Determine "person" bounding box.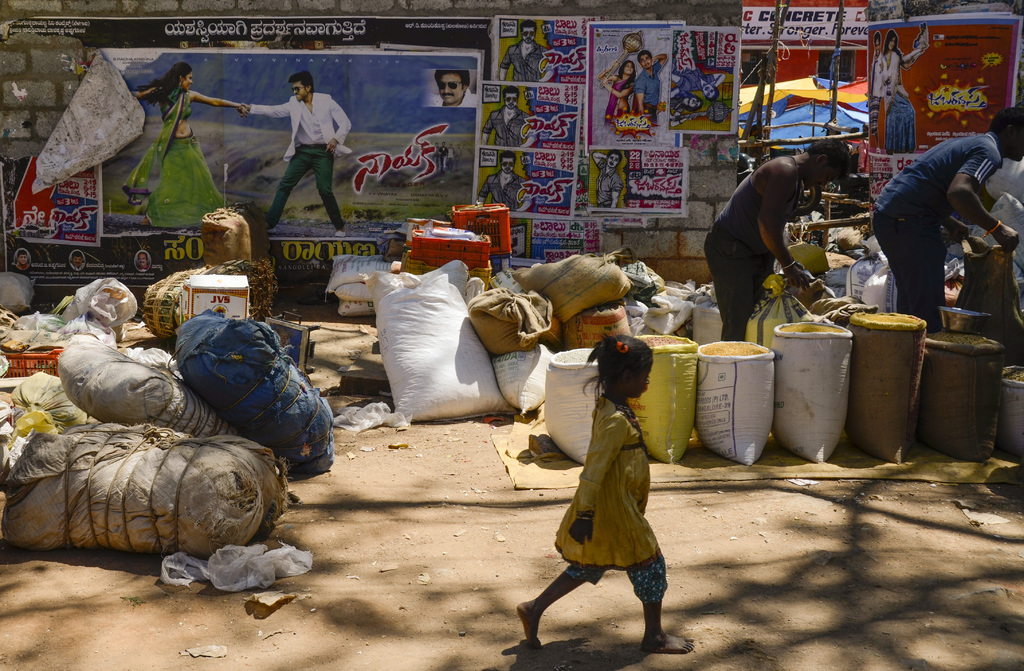
Determined: rect(868, 32, 886, 102).
